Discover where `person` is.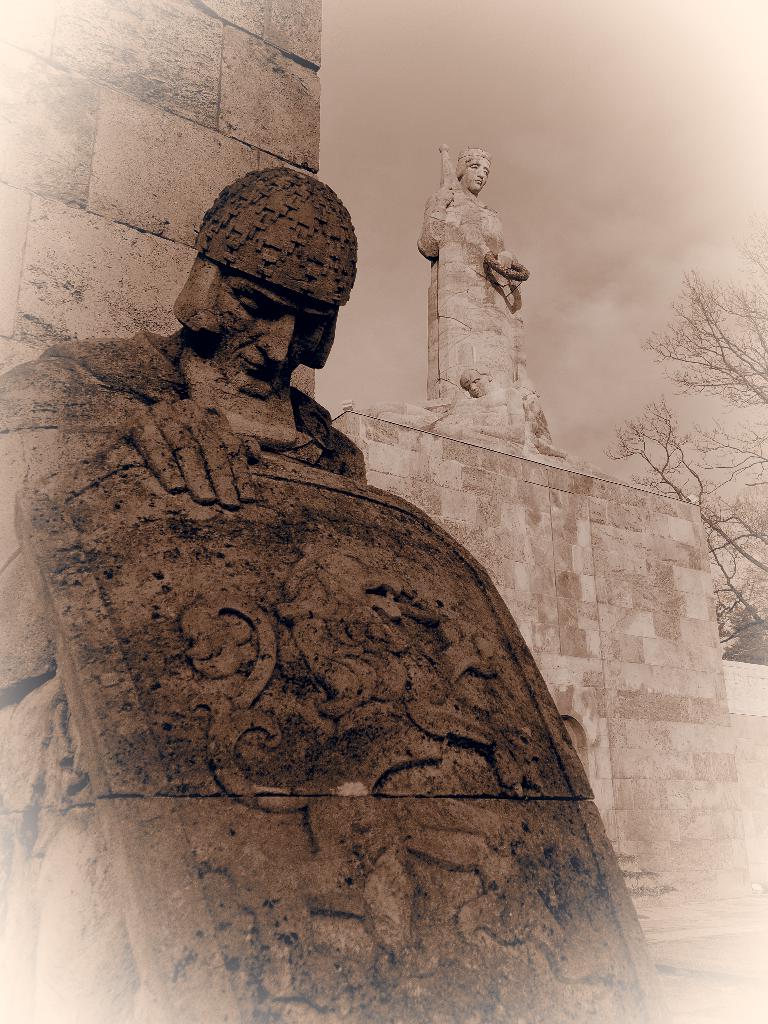
Discovered at {"left": 404, "top": 139, "right": 547, "bottom": 427}.
